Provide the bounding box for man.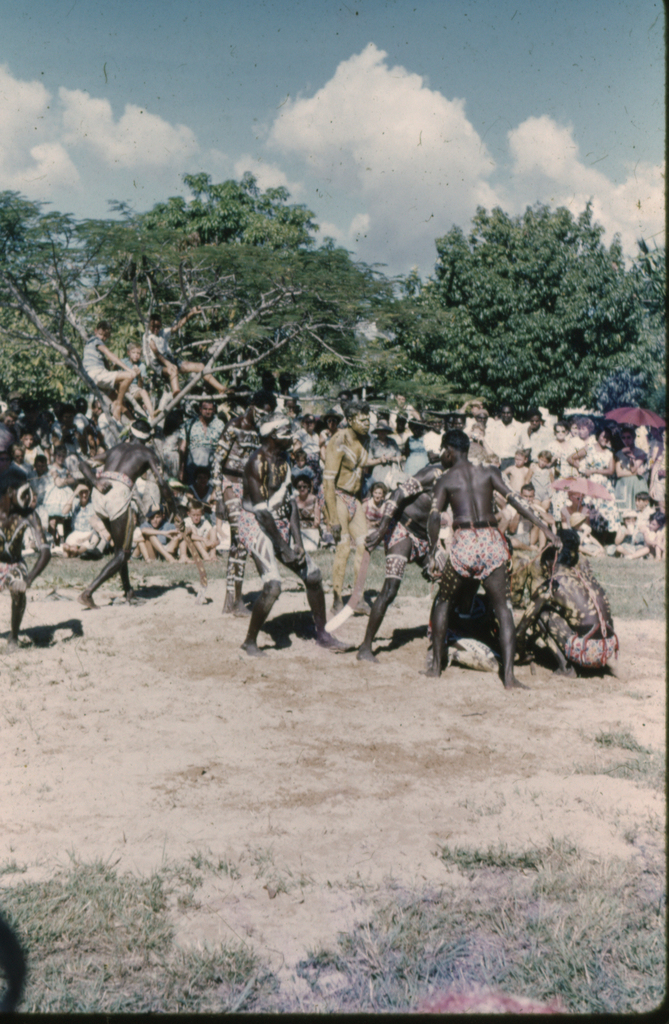
531 515 624 682.
